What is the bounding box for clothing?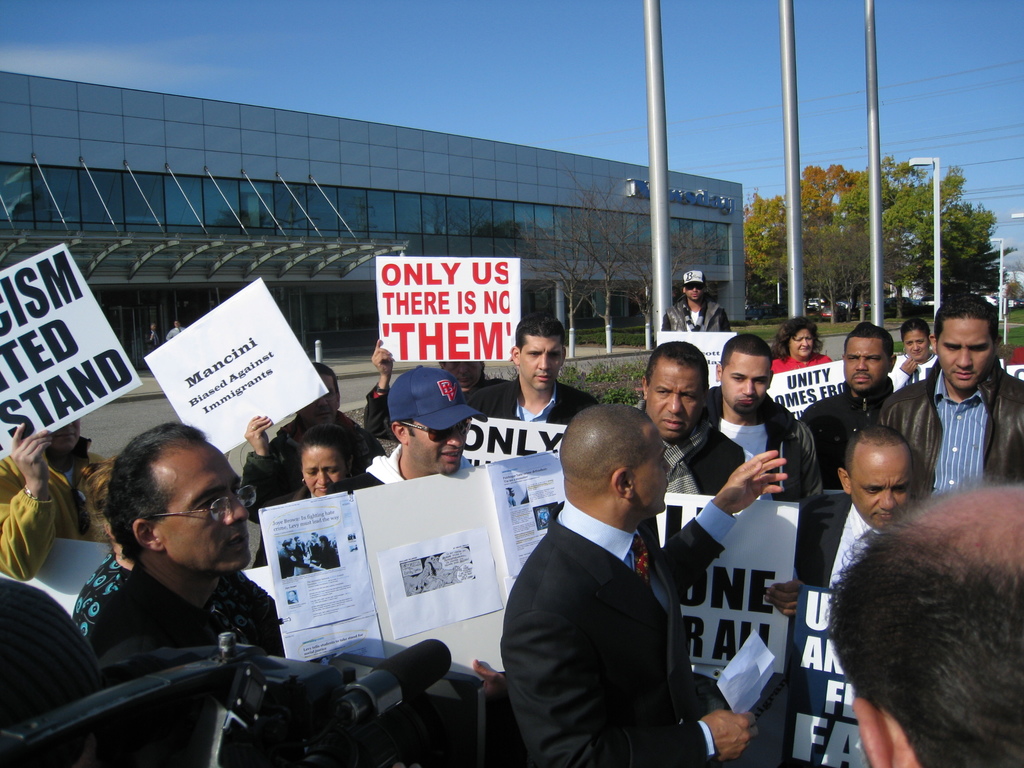
354:445:476:496.
